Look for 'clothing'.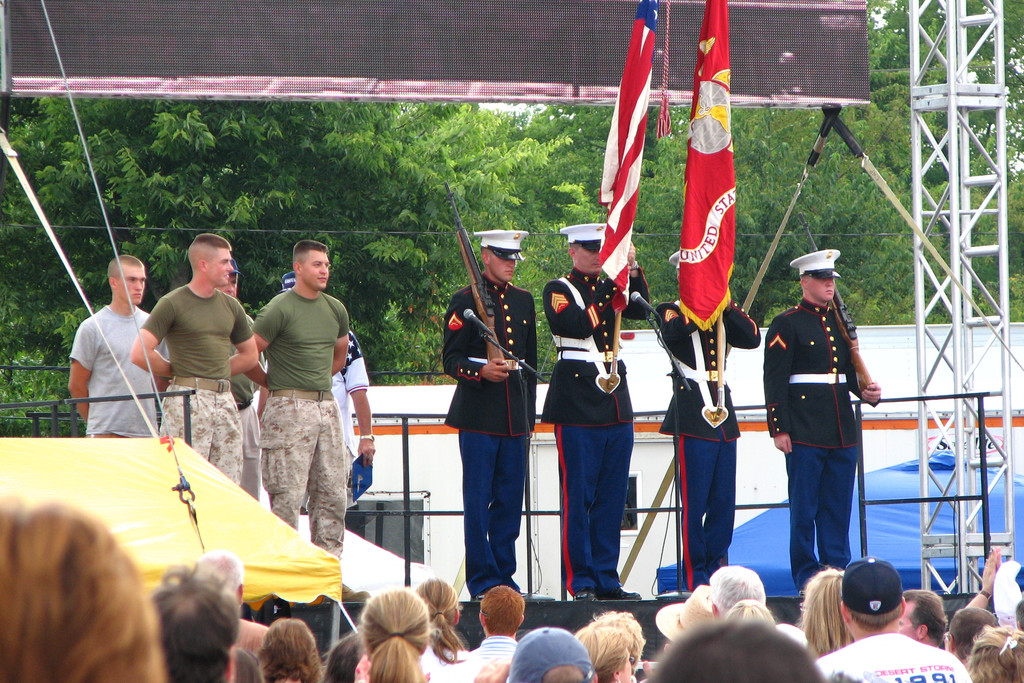
Found: [left=246, top=281, right=351, bottom=575].
